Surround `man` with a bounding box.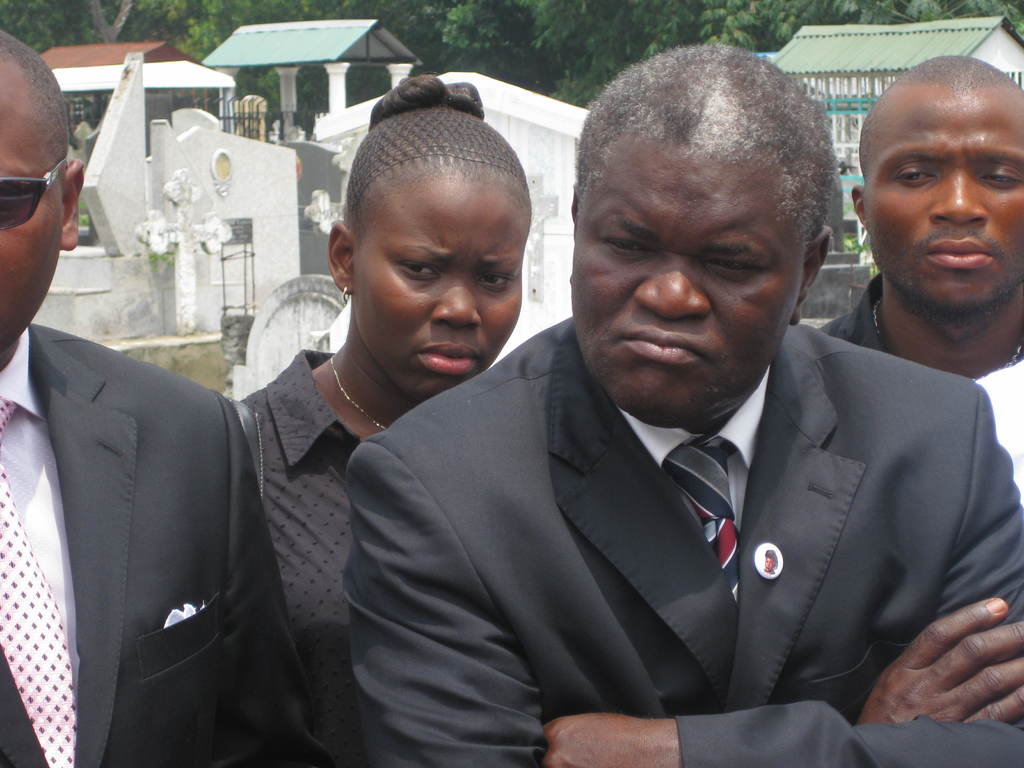
bbox=[0, 24, 347, 767].
